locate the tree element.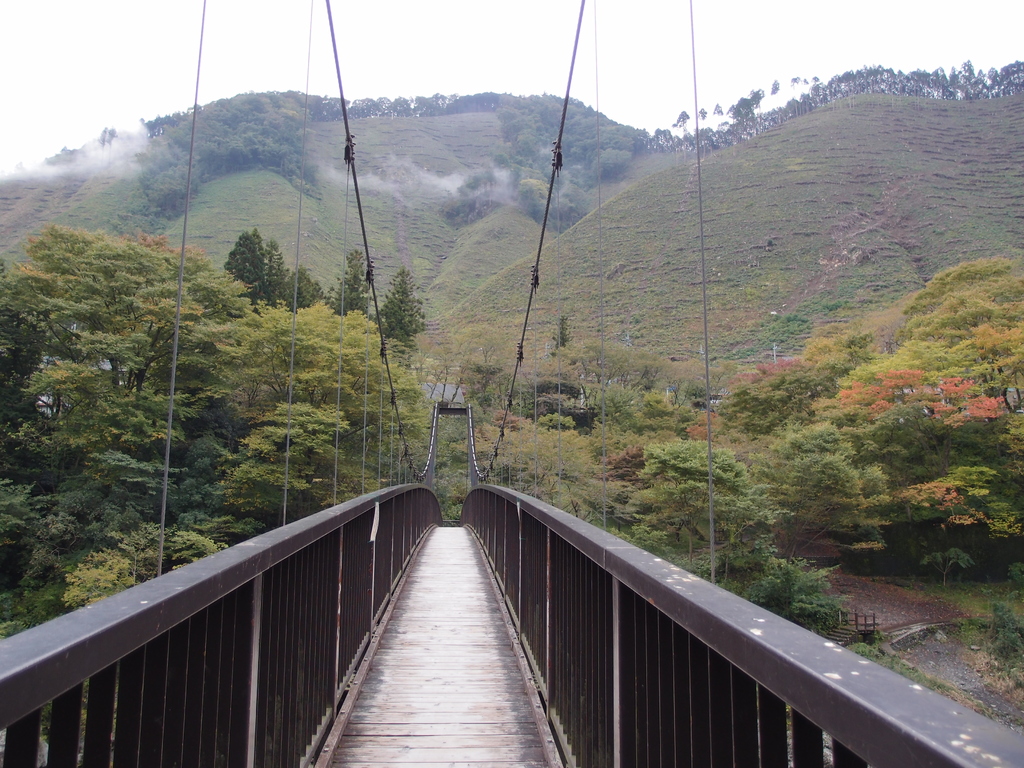
Element bbox: <region>374, 269, 427, 351</region>.
